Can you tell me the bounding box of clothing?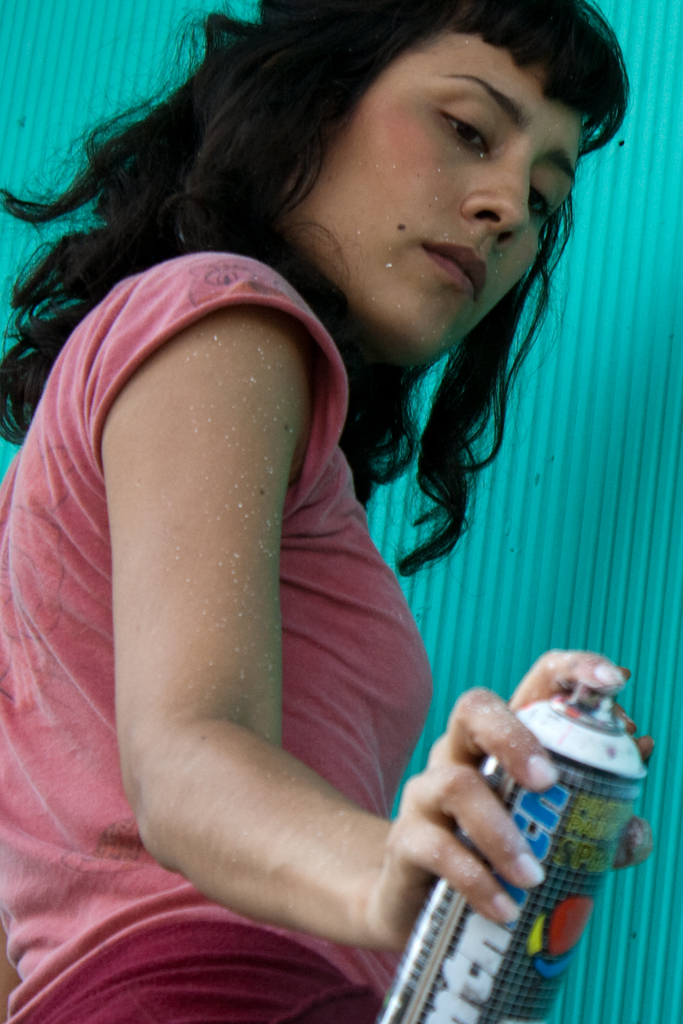
locate(0, 253, 431, 1023).
